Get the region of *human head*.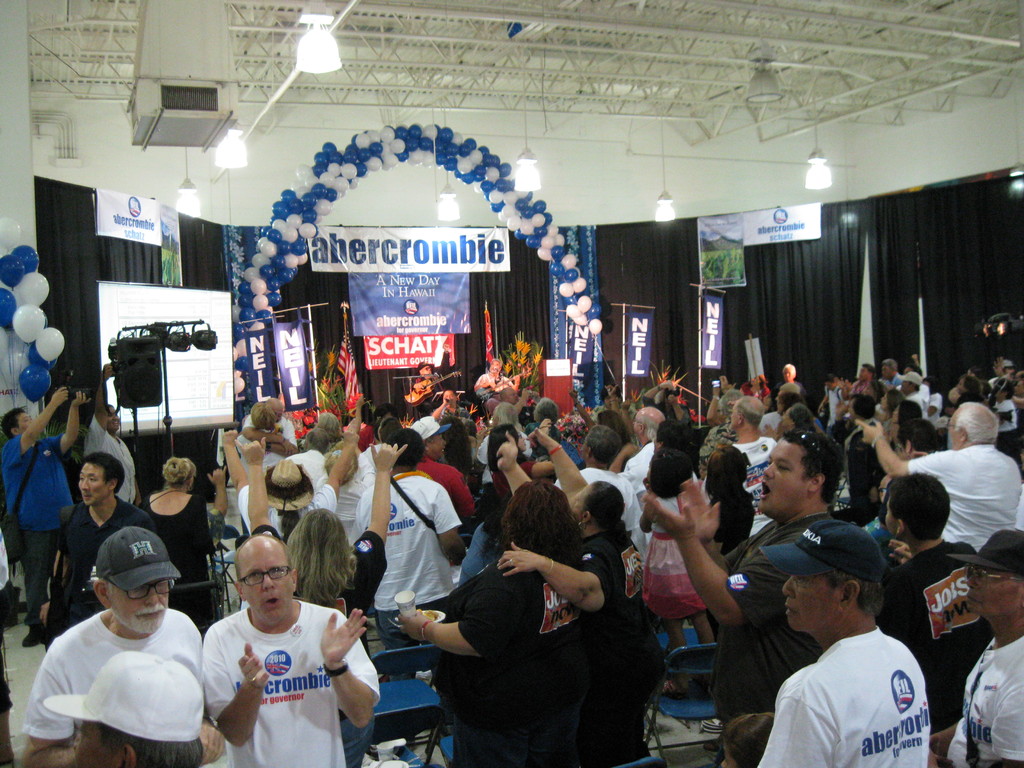
488,358,501,374.
